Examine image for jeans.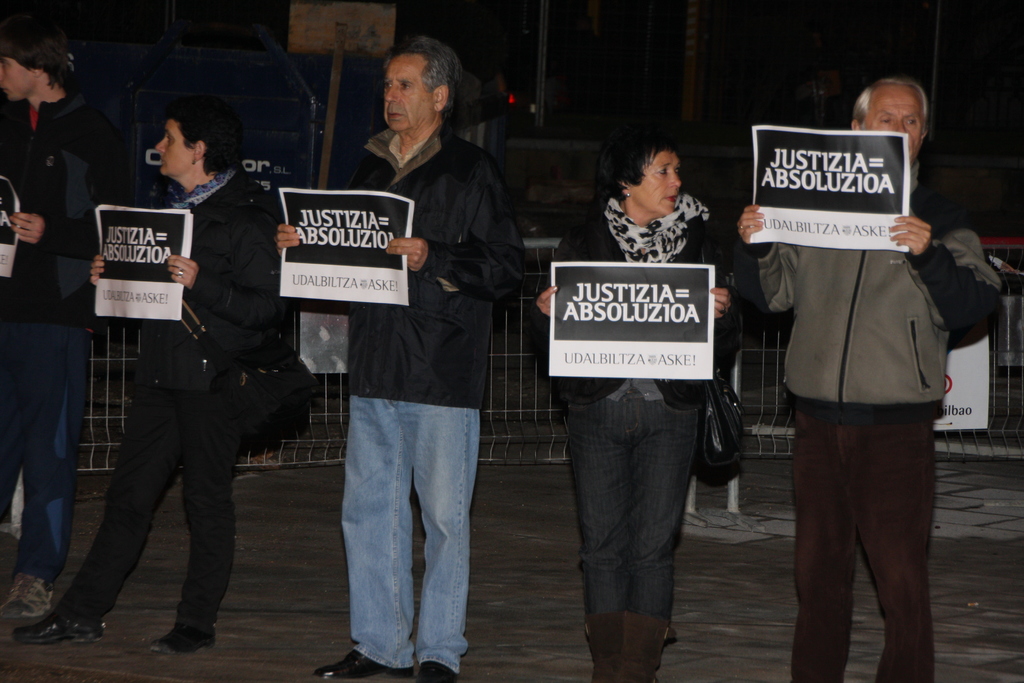
Examination result: crop(56, 374, 243, 644).
